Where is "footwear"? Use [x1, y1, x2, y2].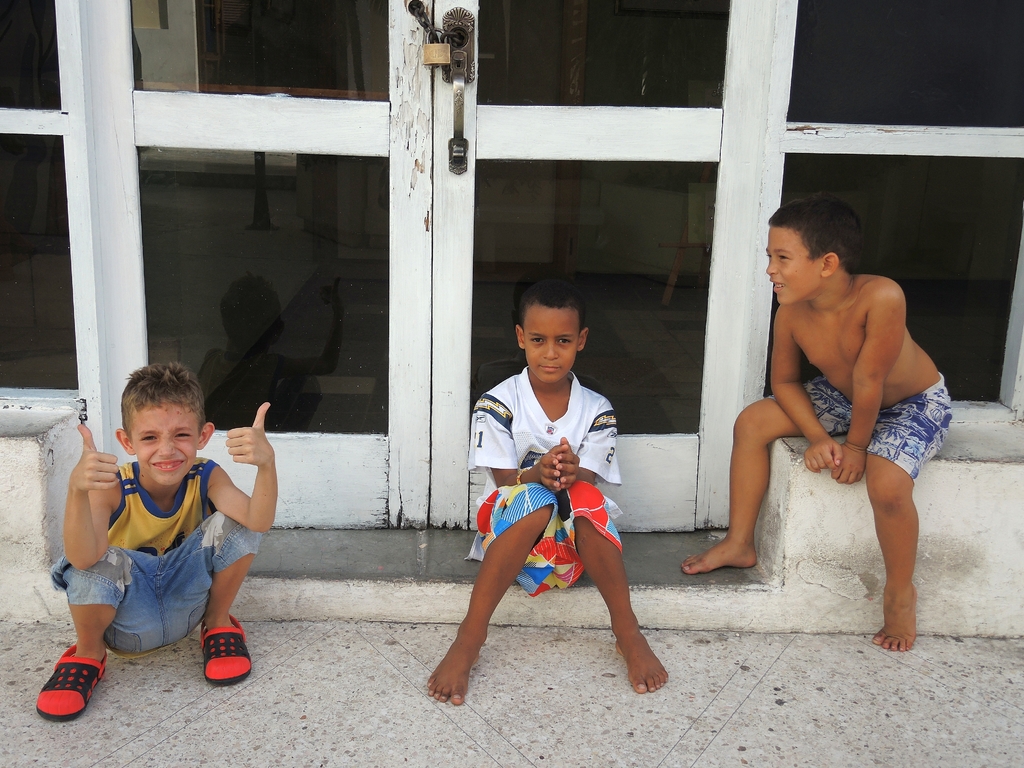
[197, 607, 250, 692].
